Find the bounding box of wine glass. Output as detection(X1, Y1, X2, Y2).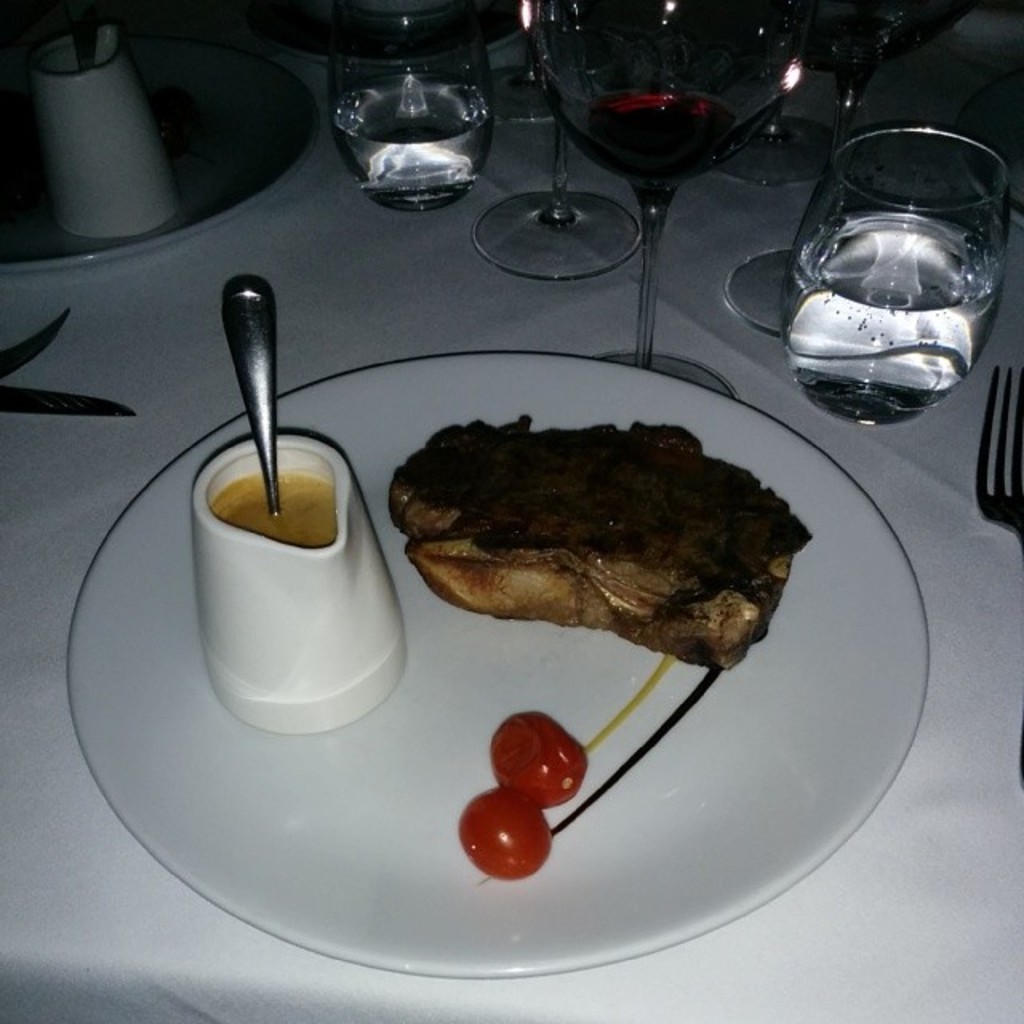
detection(725, 0, 962, 325).
